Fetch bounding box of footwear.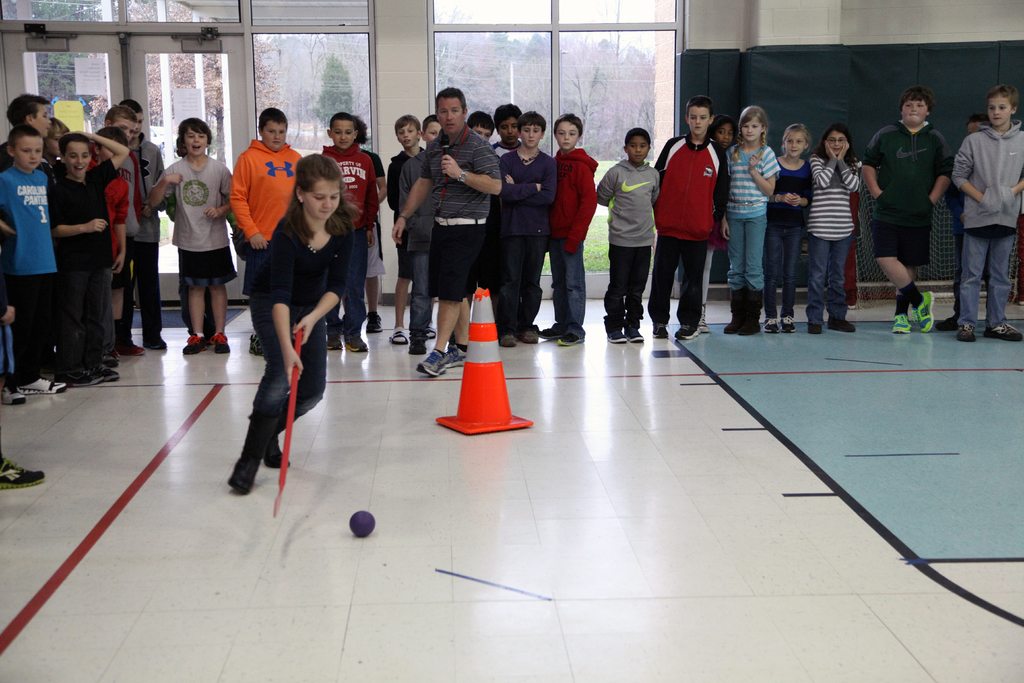
Bbox: box=[915, 293, 932, 331].
